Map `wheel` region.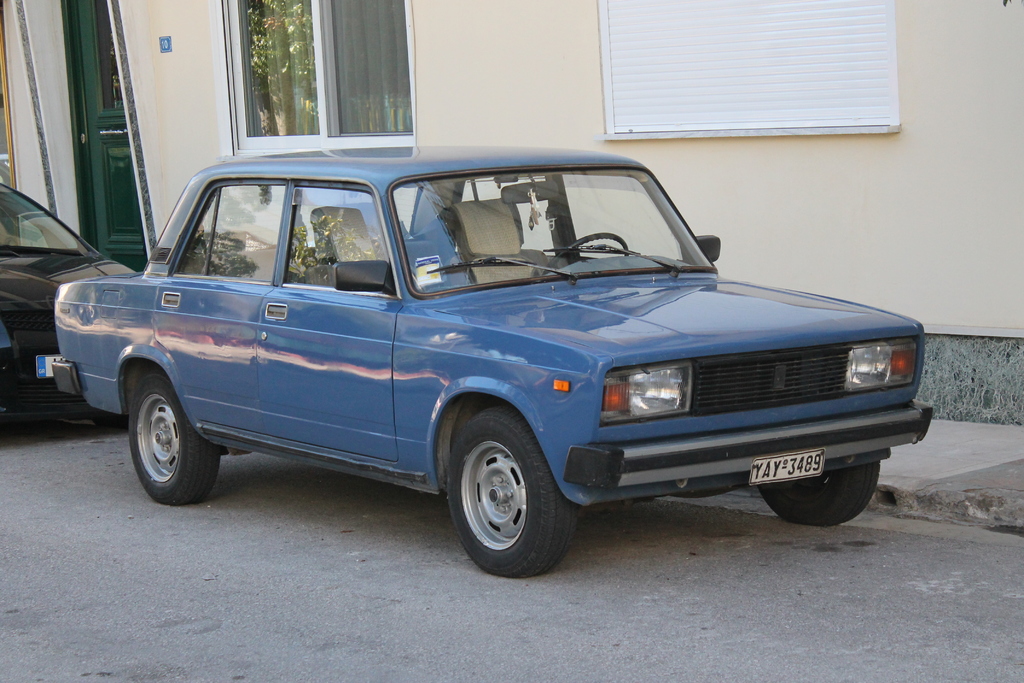
Mapped to 447:424:564:572.
